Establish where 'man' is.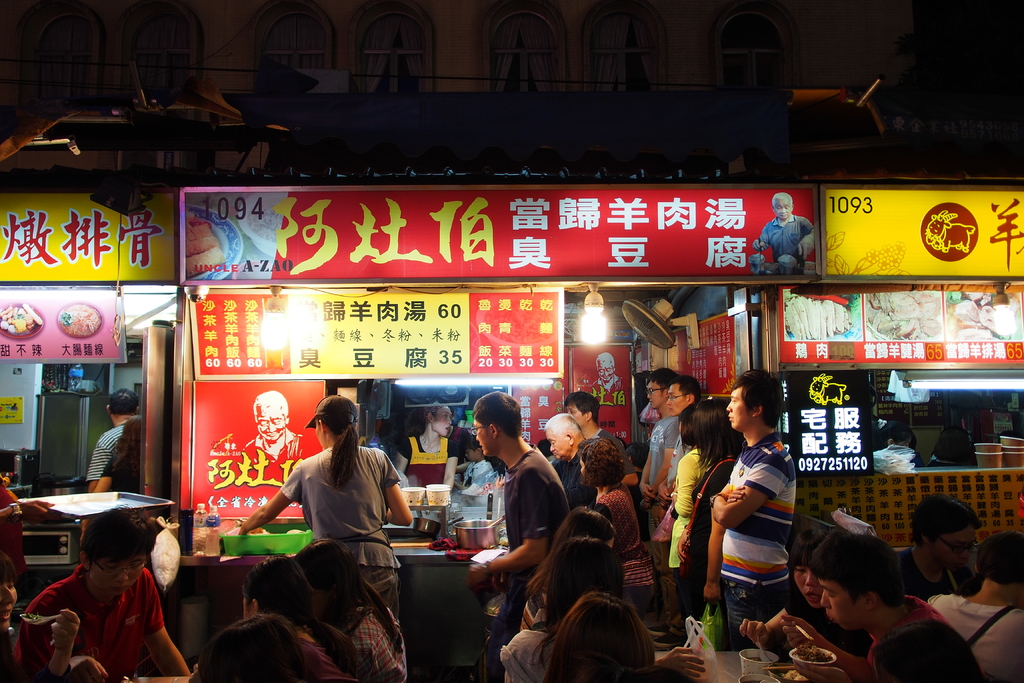
Established at [551,412,591,504].
